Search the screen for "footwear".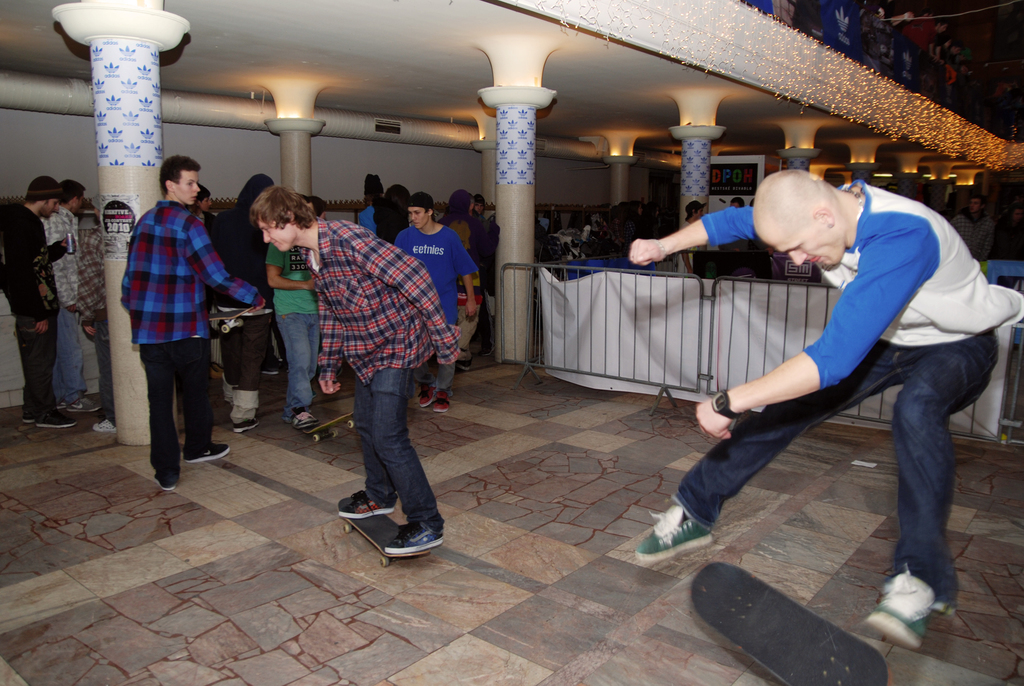
Found at BBox(630, 503, 715, 551).
